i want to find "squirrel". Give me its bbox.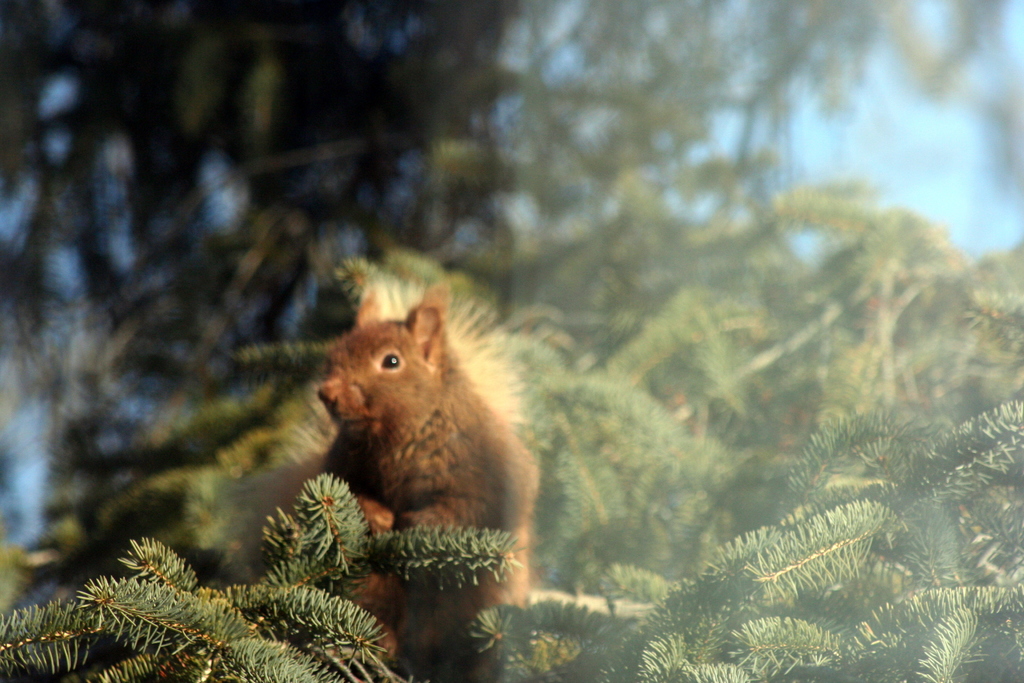
rect(316, 279, 556, 655).
